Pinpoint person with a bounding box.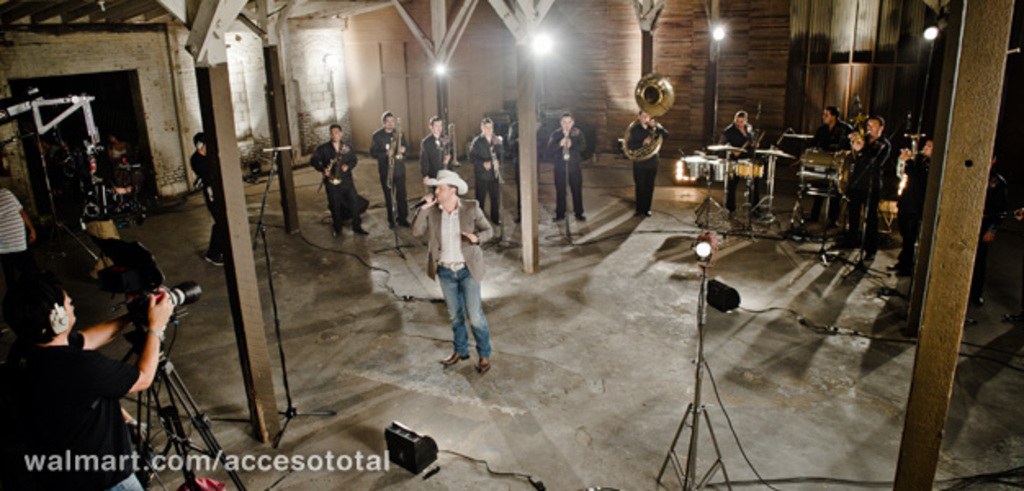
box=[622, 110, 671, 214].
